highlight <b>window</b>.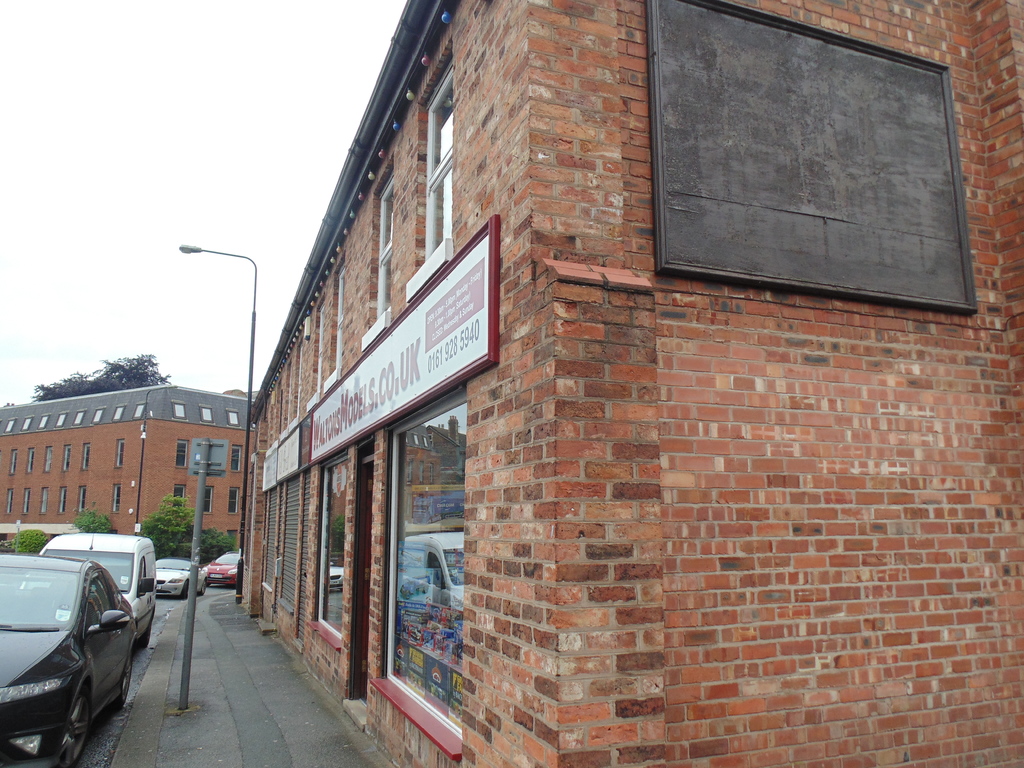
Highlighted region: {"x1": 61, "y1": 443, "x2": 73, "y2": 468}.
